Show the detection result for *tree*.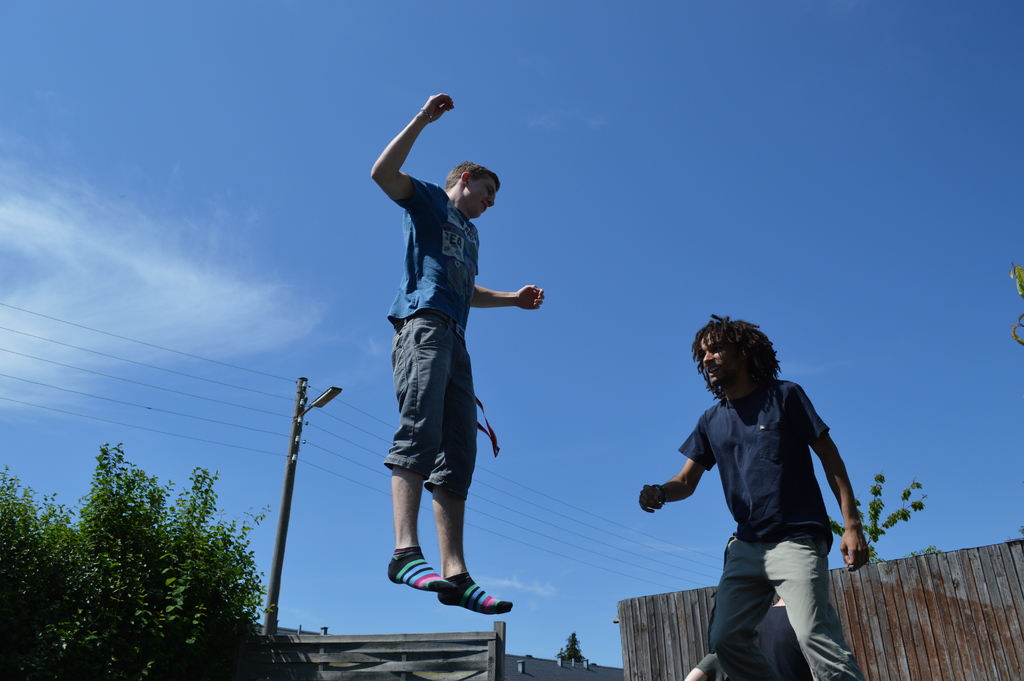
bbox=(0, 443, 279, 680).
